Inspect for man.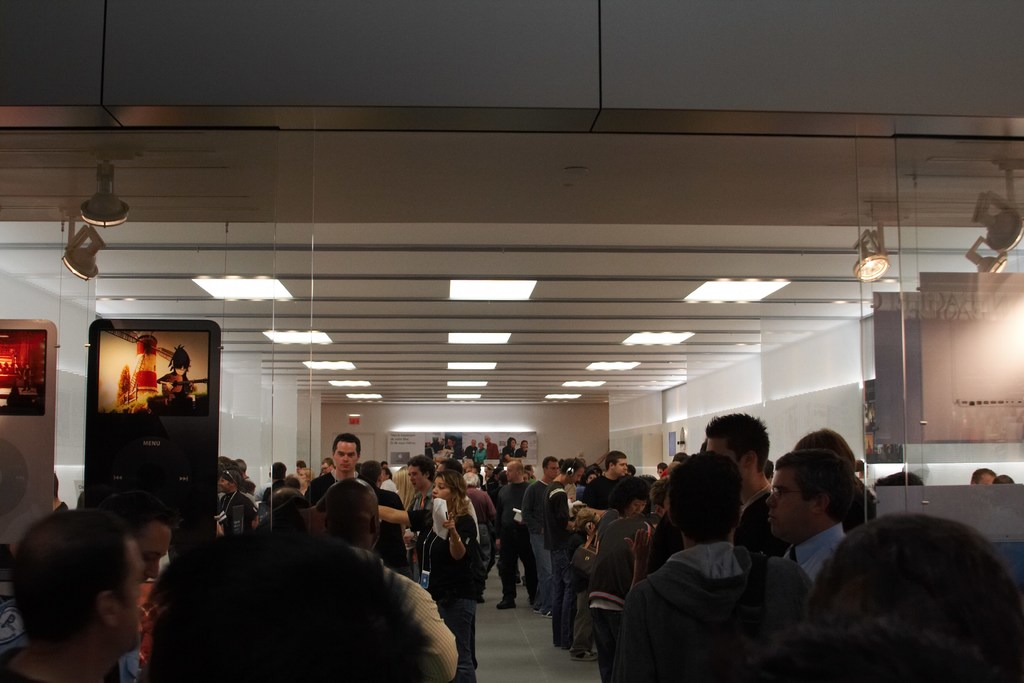
Inspection: BBox(664, 454, 689, 475).
